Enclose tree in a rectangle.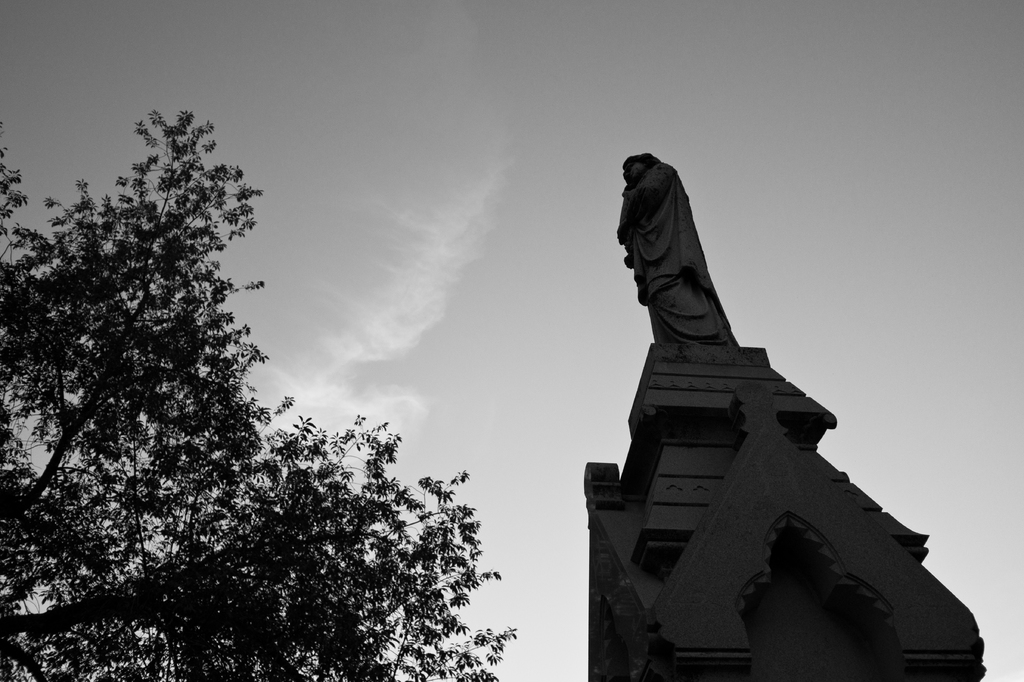
(left=0, top=106, right=519, bottom=678).
